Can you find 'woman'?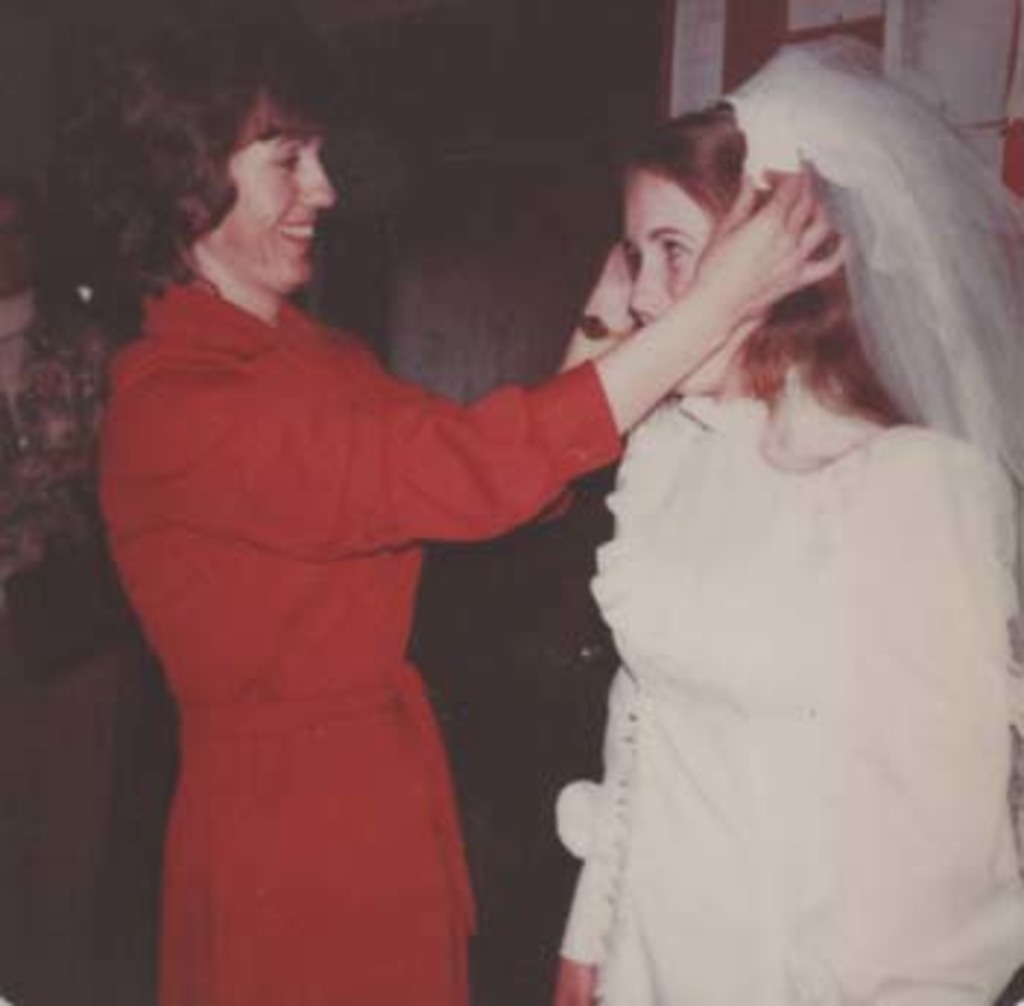
Yes, bounding box: (x1=38, y1=20, x2=848, y2=1003).
